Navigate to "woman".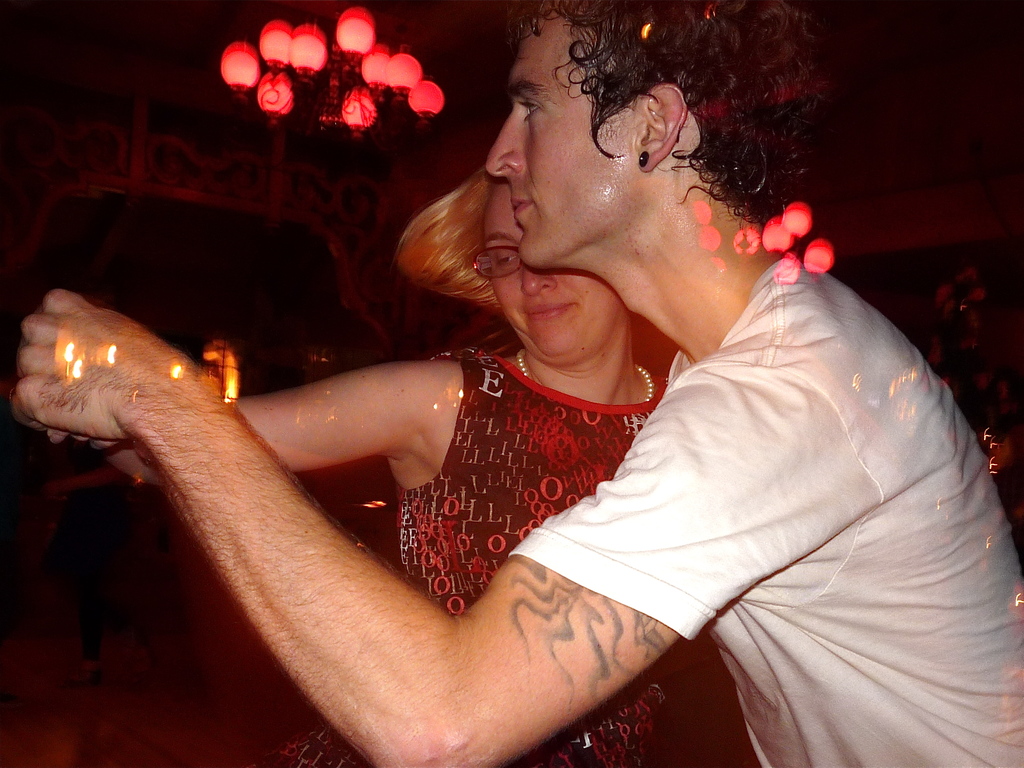
Navigation target: <region>39, 158, 671, 767</region>.
